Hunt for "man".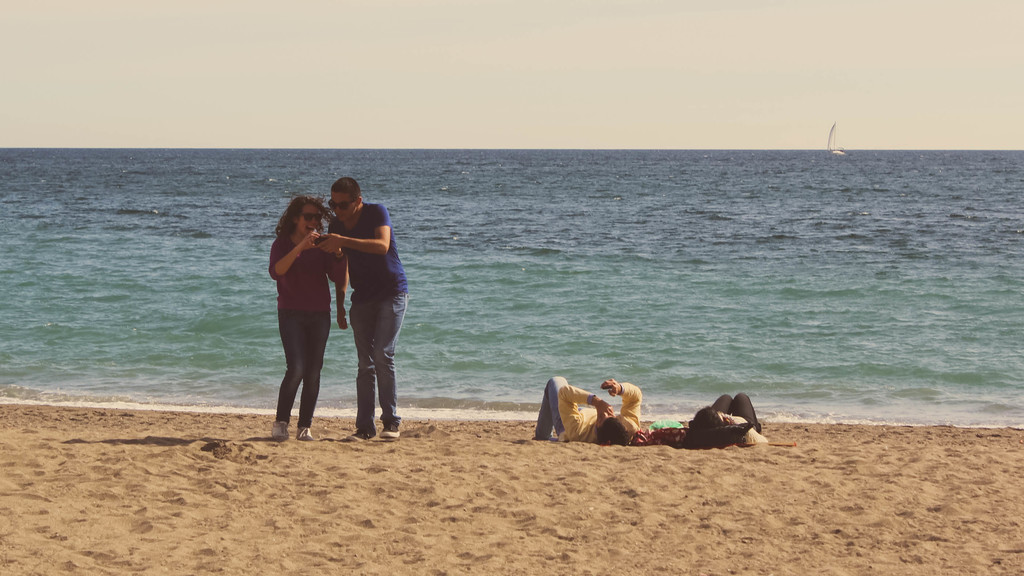
Hunted down at [298, 182, 398, 433].
